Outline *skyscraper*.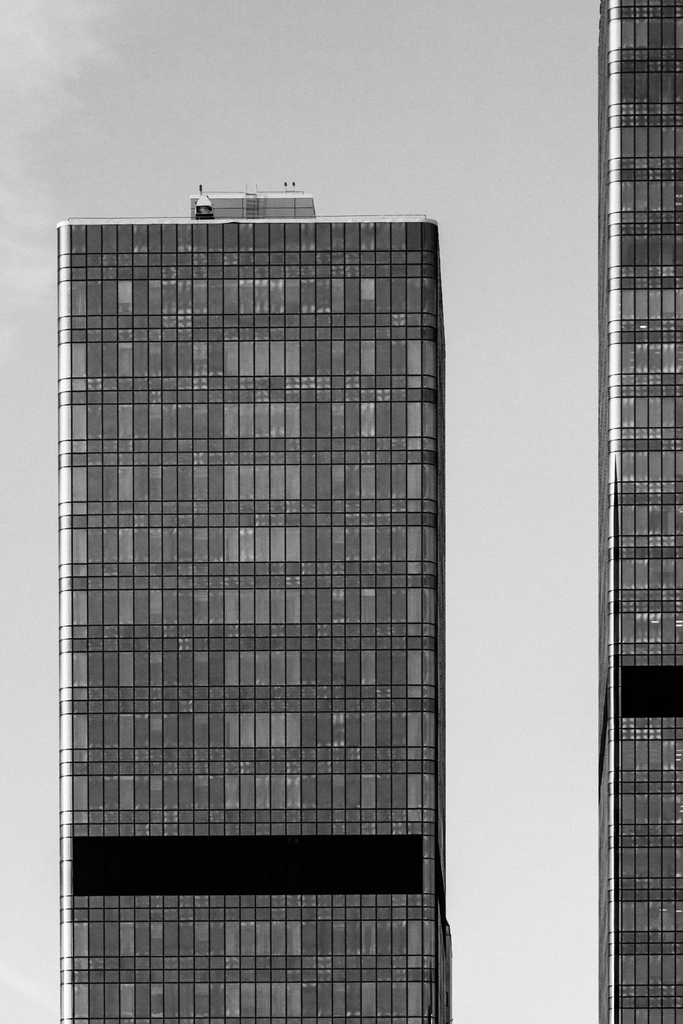
Outline: [21,156,505,1009].
